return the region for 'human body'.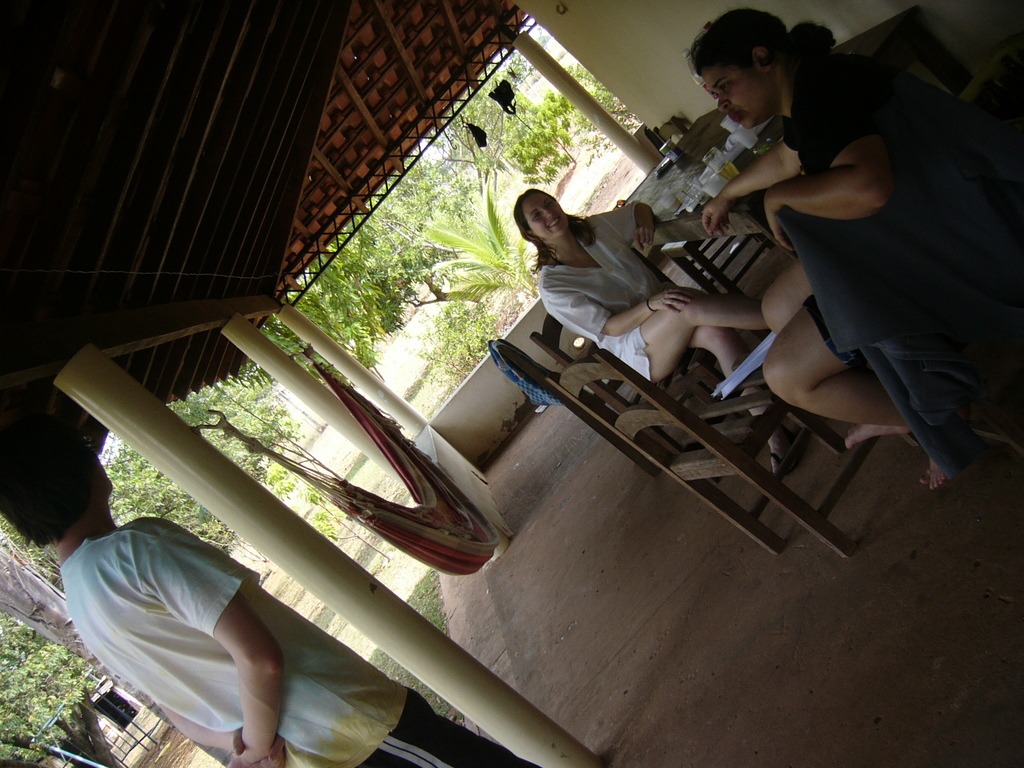
[left=536, top=192, right=779, bottom=479].
